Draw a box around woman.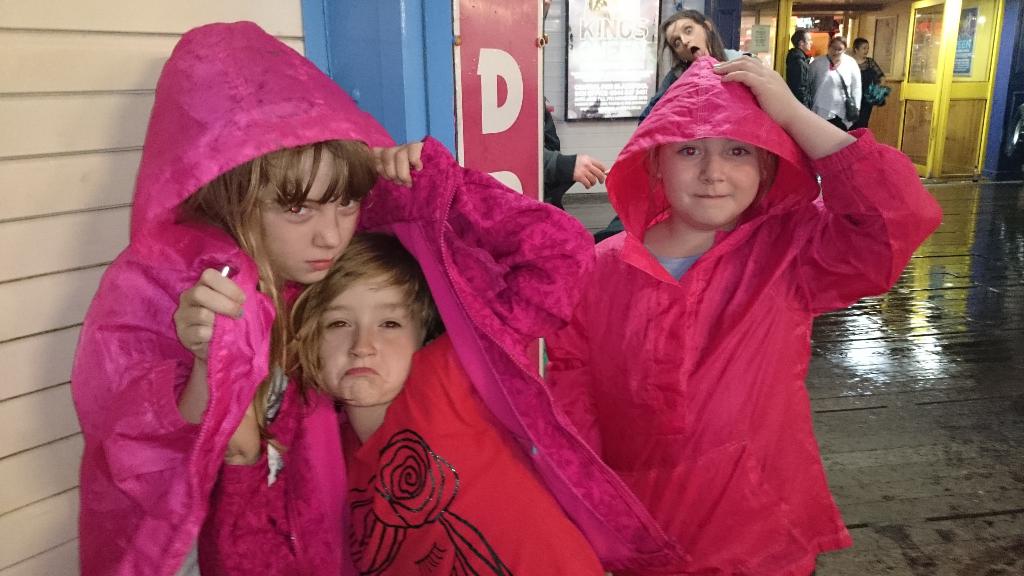
[left=639, top=8, right=762, bottom=123].
